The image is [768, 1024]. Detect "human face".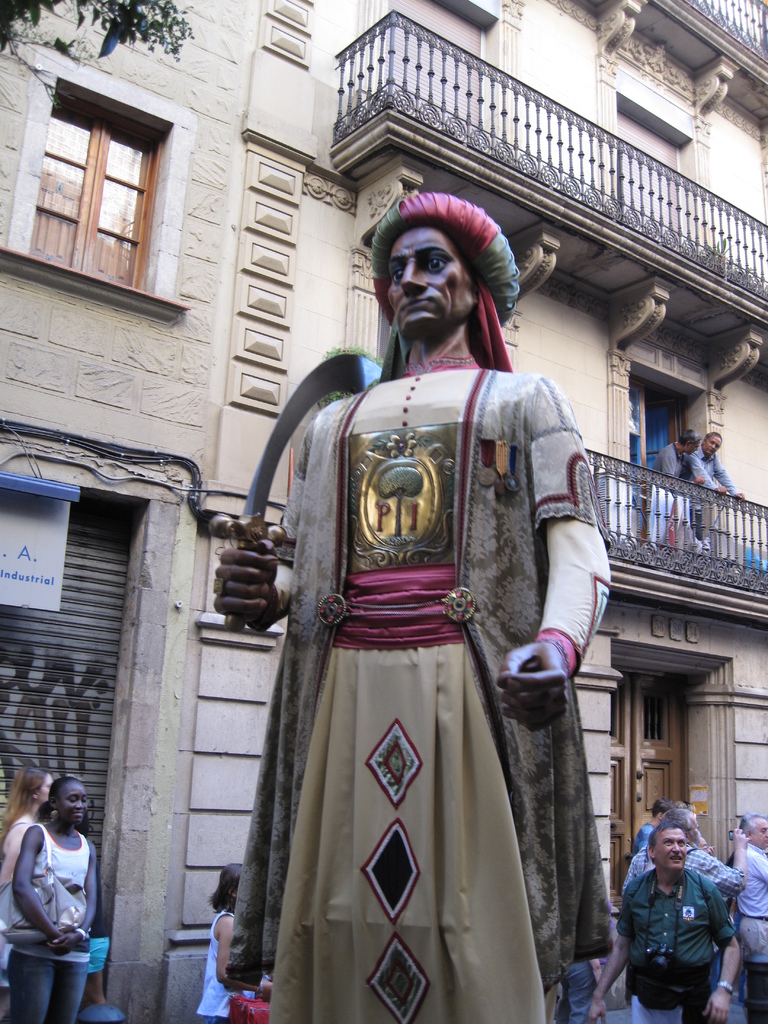
Detection: locate(35, 776, 52, 805).
